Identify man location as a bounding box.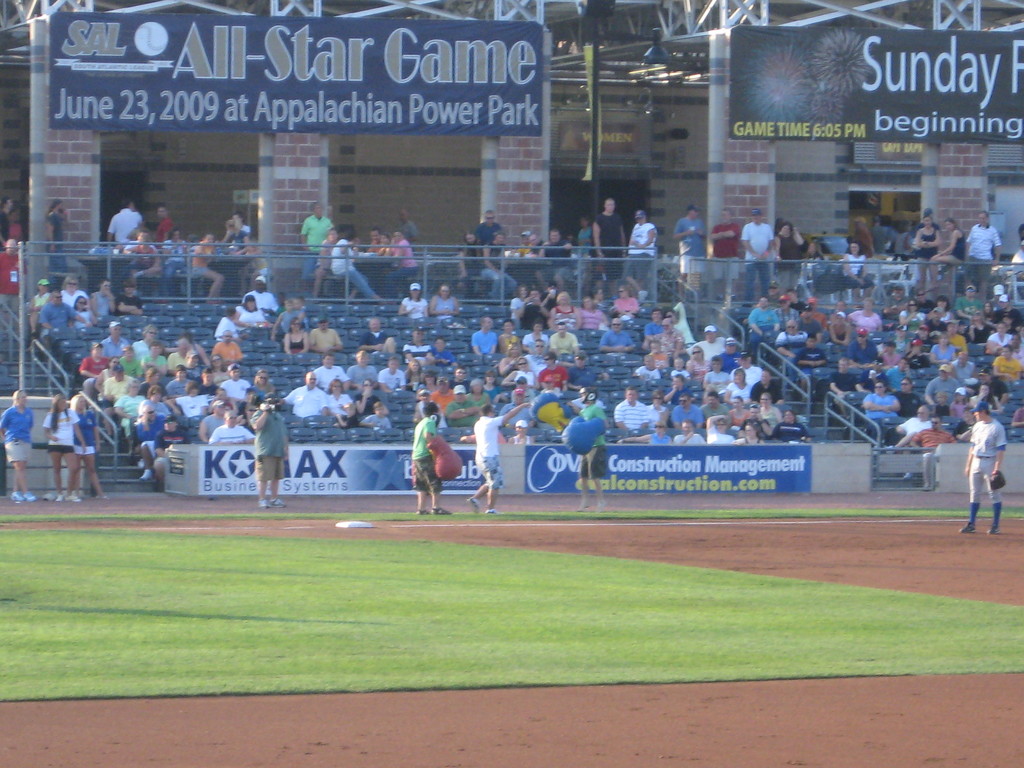
rect(501, 390, 531, 421).
